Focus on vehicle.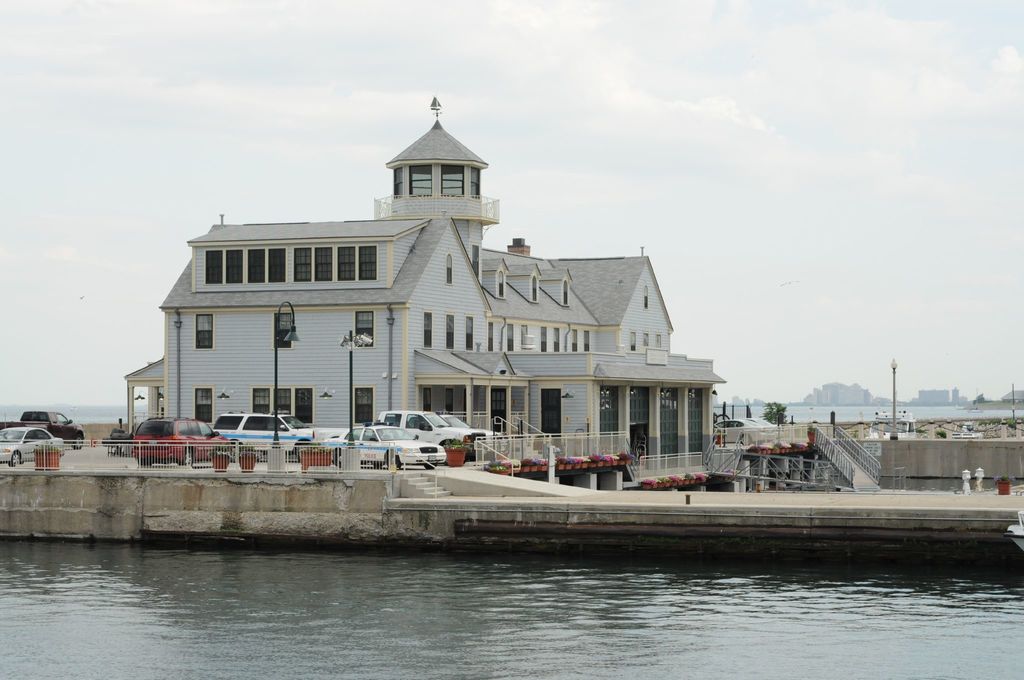
Focused at <bbox>16, 412, 84, 448</bbox>.
